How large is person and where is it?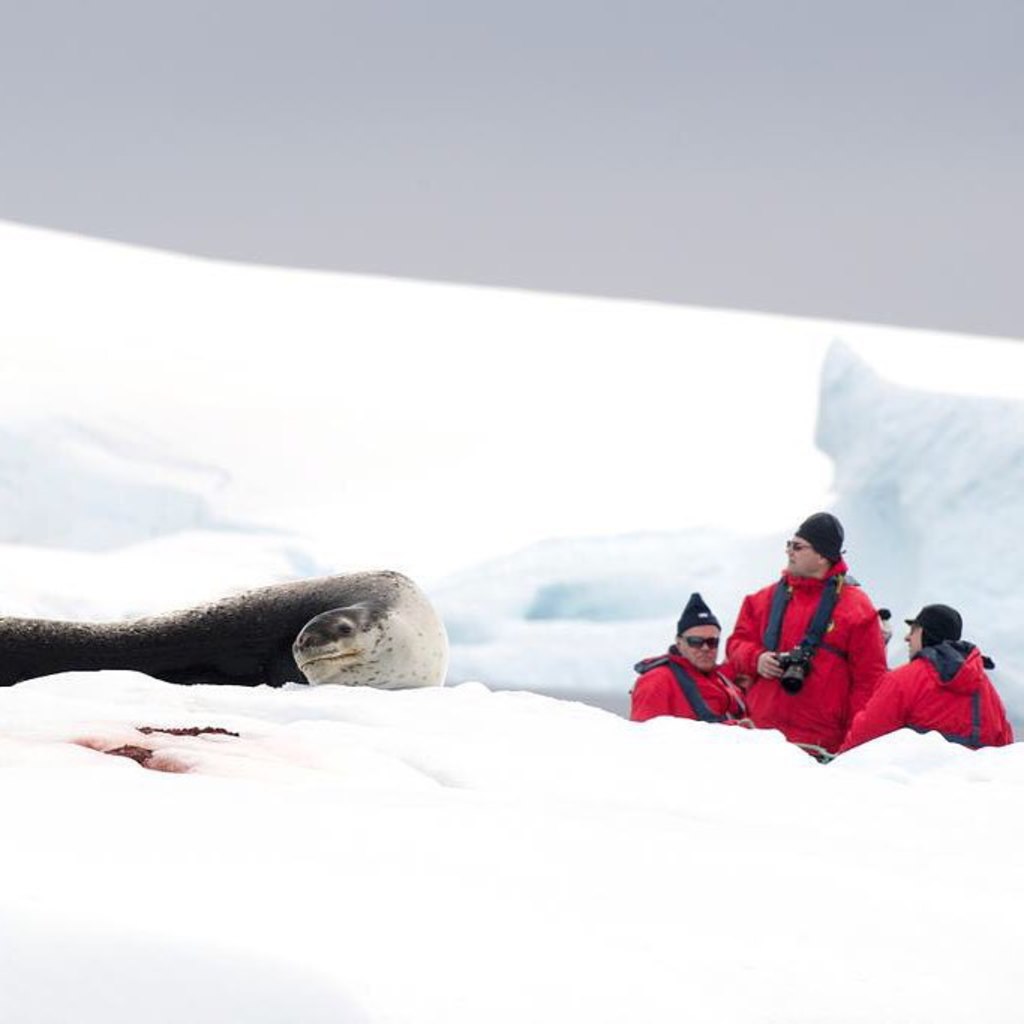
Bounding box: bbox=[717, 517, 898, 762].
